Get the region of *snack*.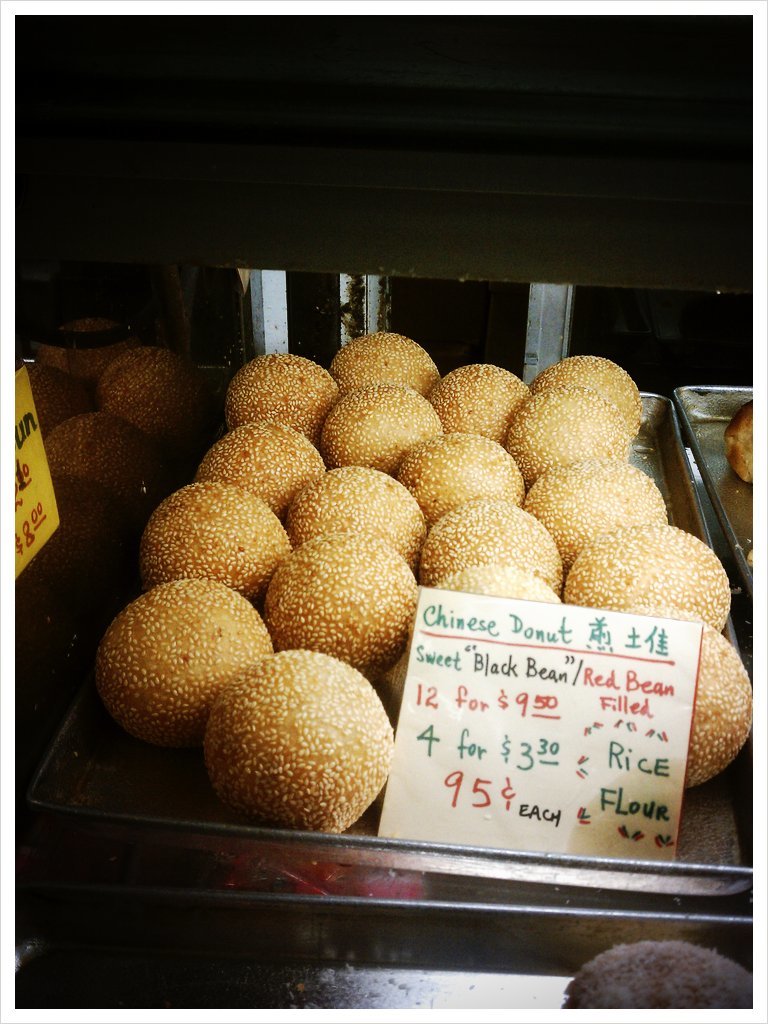
529:450:674:558.
